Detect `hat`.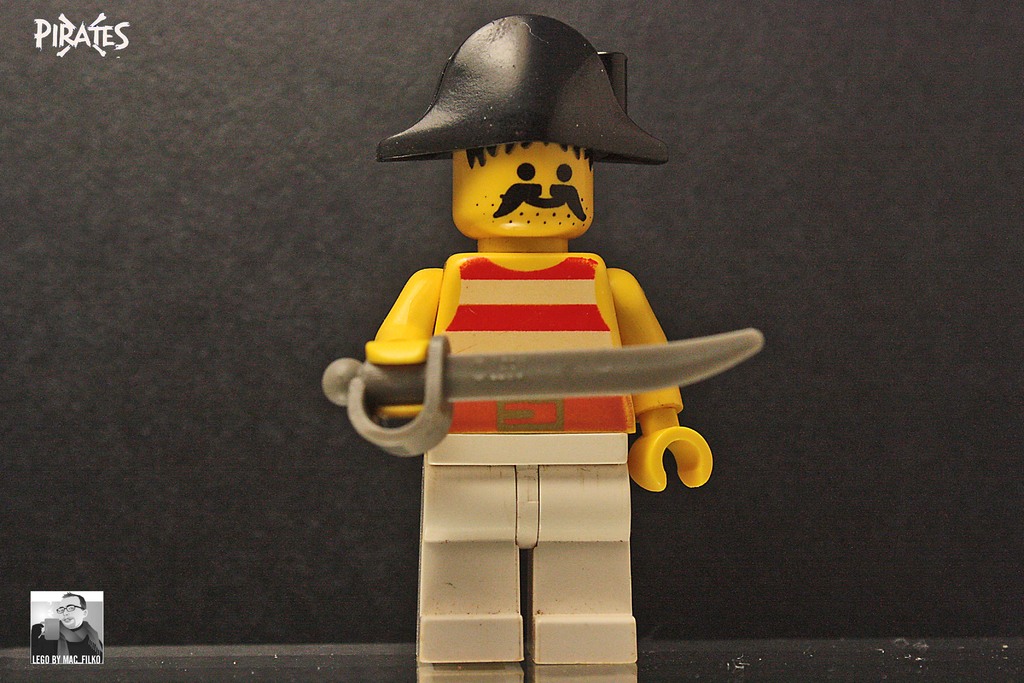
Detected at select_region(378, 13, 672, 165).
